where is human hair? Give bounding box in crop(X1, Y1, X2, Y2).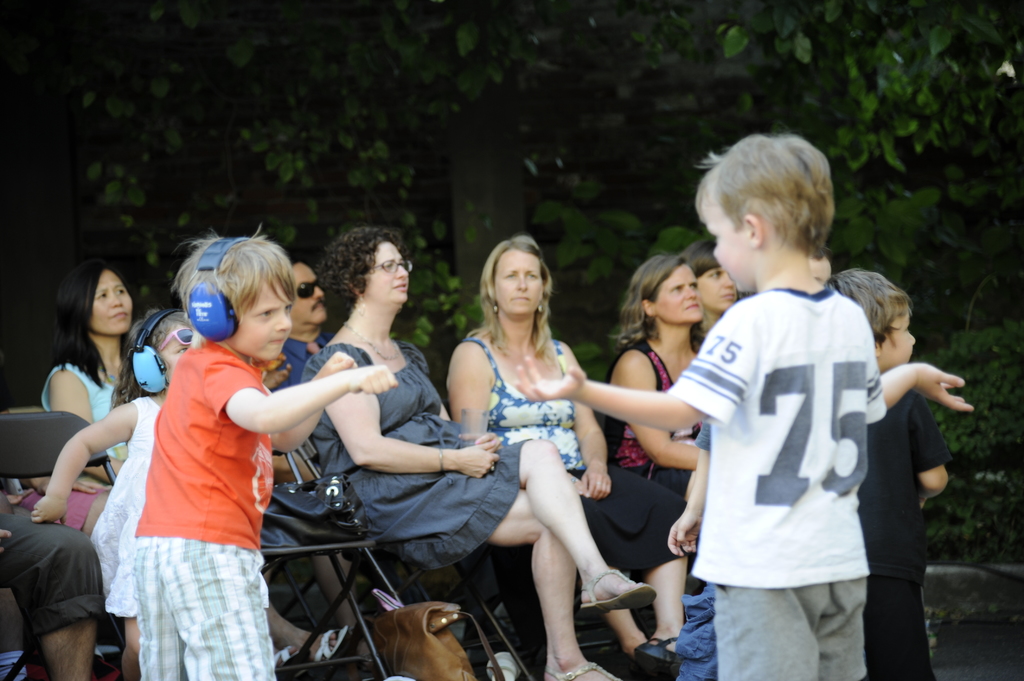
crop(683, 241, 719, 349).
